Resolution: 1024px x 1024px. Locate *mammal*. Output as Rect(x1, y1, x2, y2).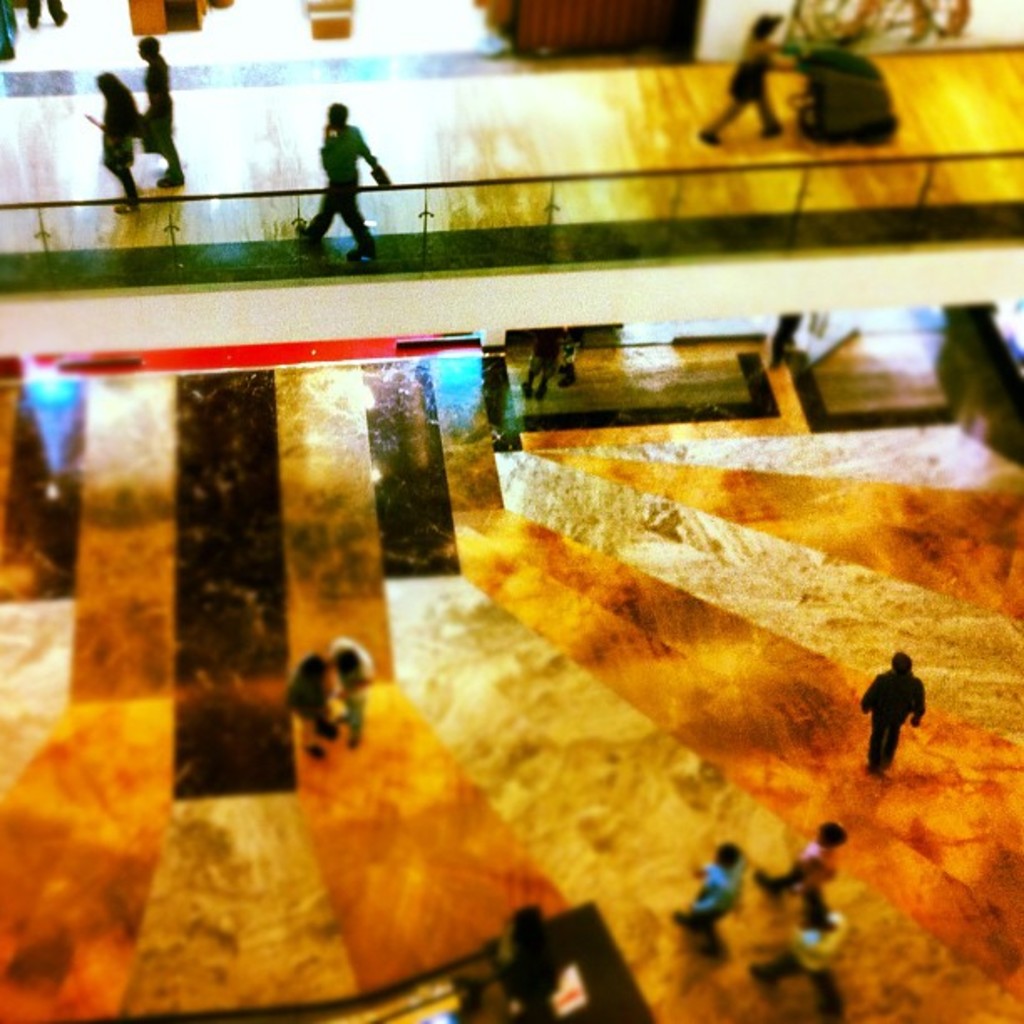
Rect(284, 654, 336, 763).
